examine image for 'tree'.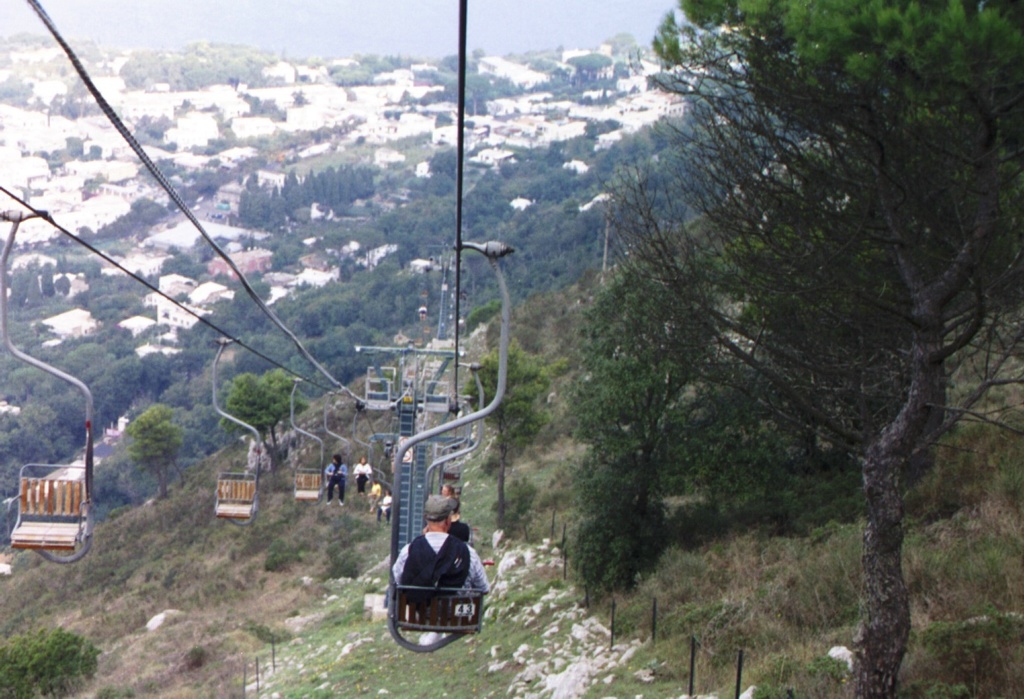
Examination result: crop(220, 373, 285, 459).
